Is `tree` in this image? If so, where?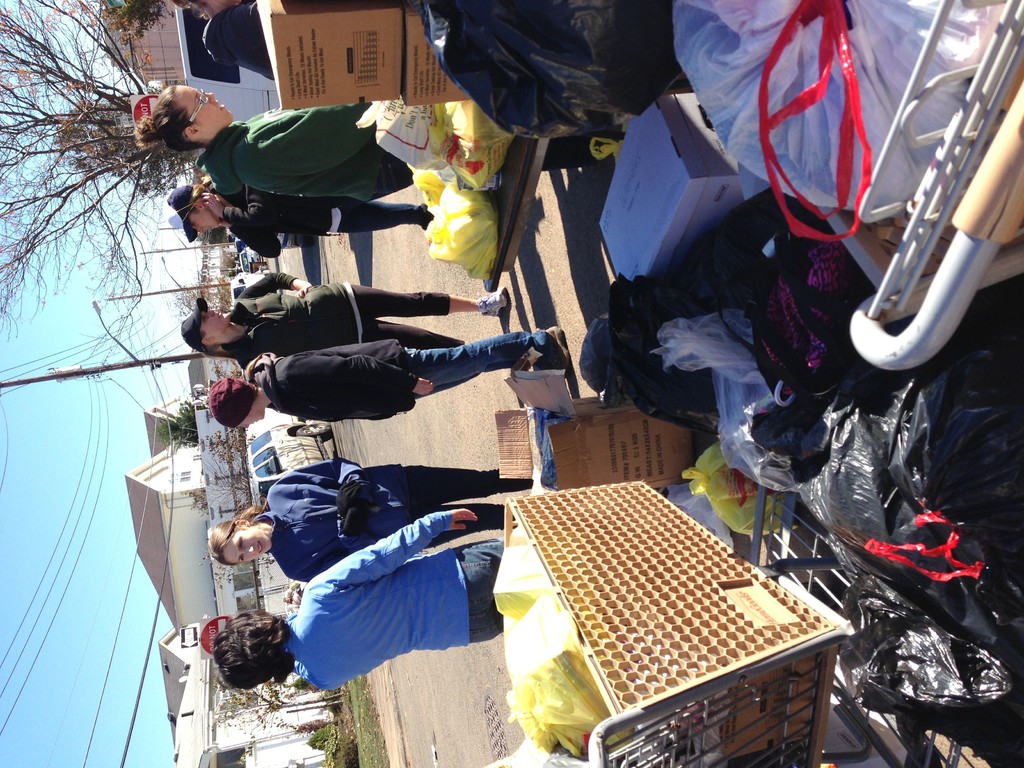
Yes, at [0,0,205,368].
